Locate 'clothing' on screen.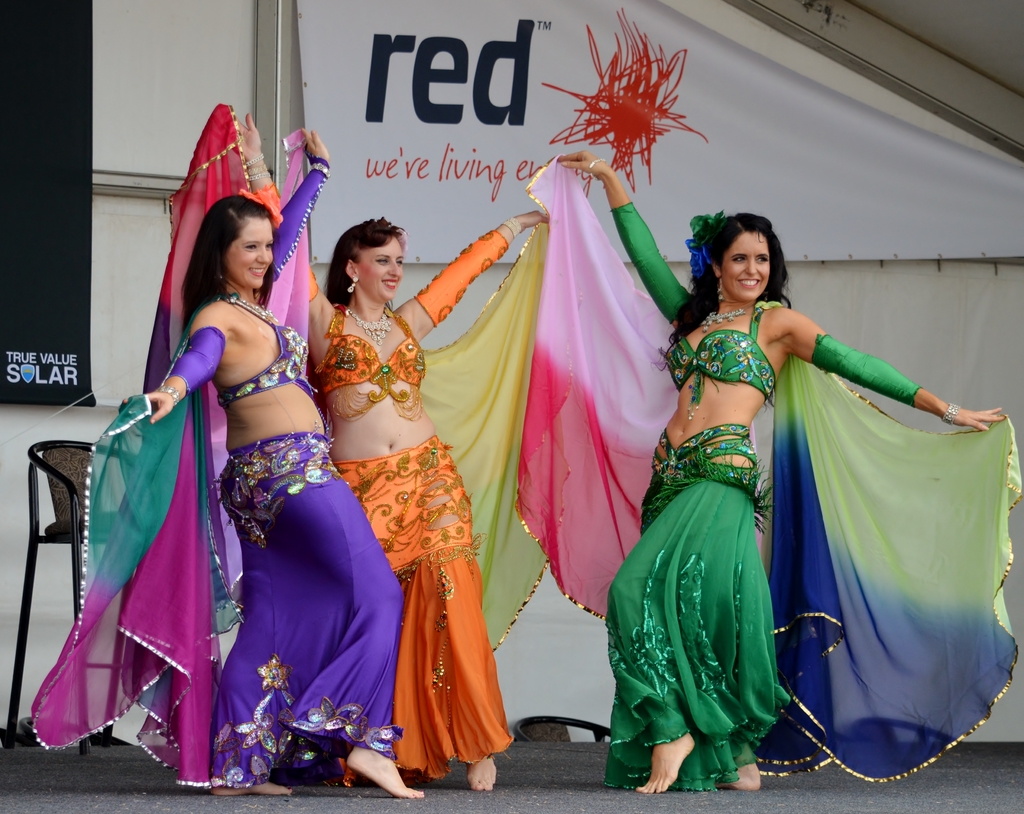
On screen at 596:255:991:791.
